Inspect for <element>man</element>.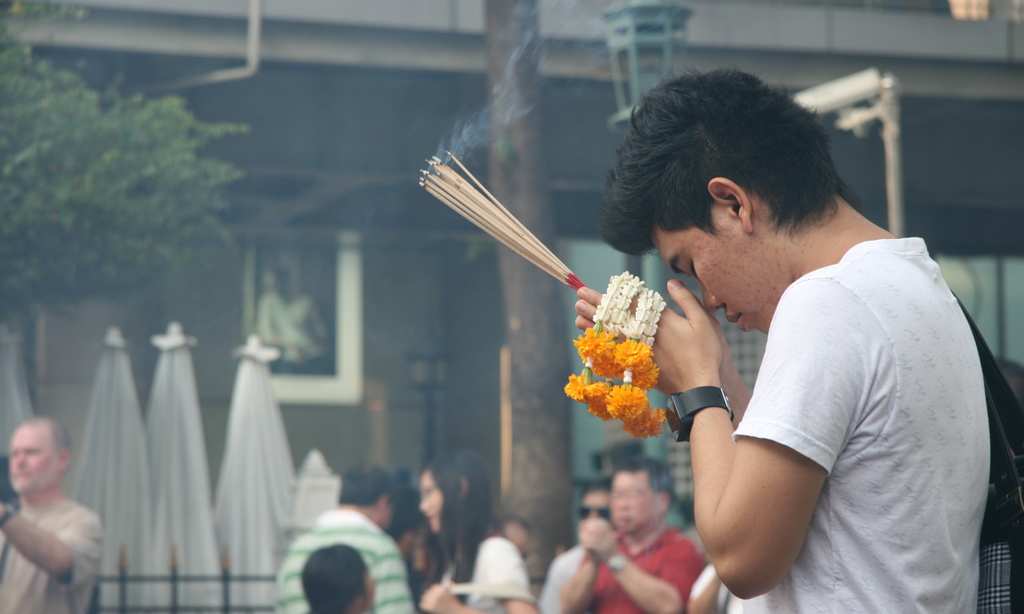
Inspection: l=555, t=458, r=703, b=613.
